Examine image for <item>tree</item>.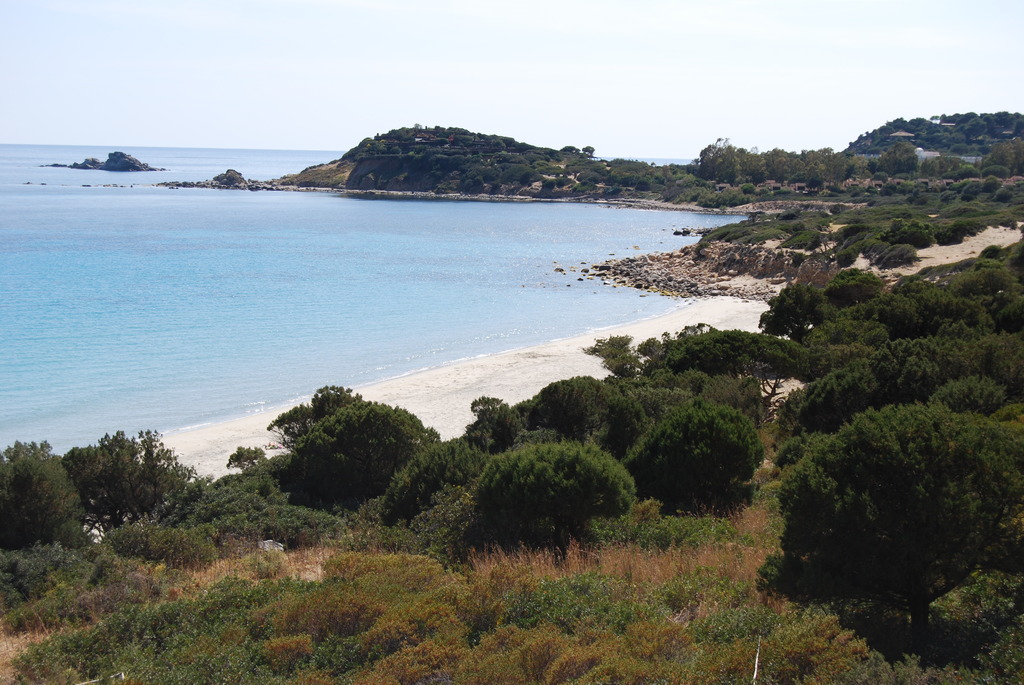
Examination result: {"x1": 380, "y1": 435, "x2": 475, "y2": 516}.
